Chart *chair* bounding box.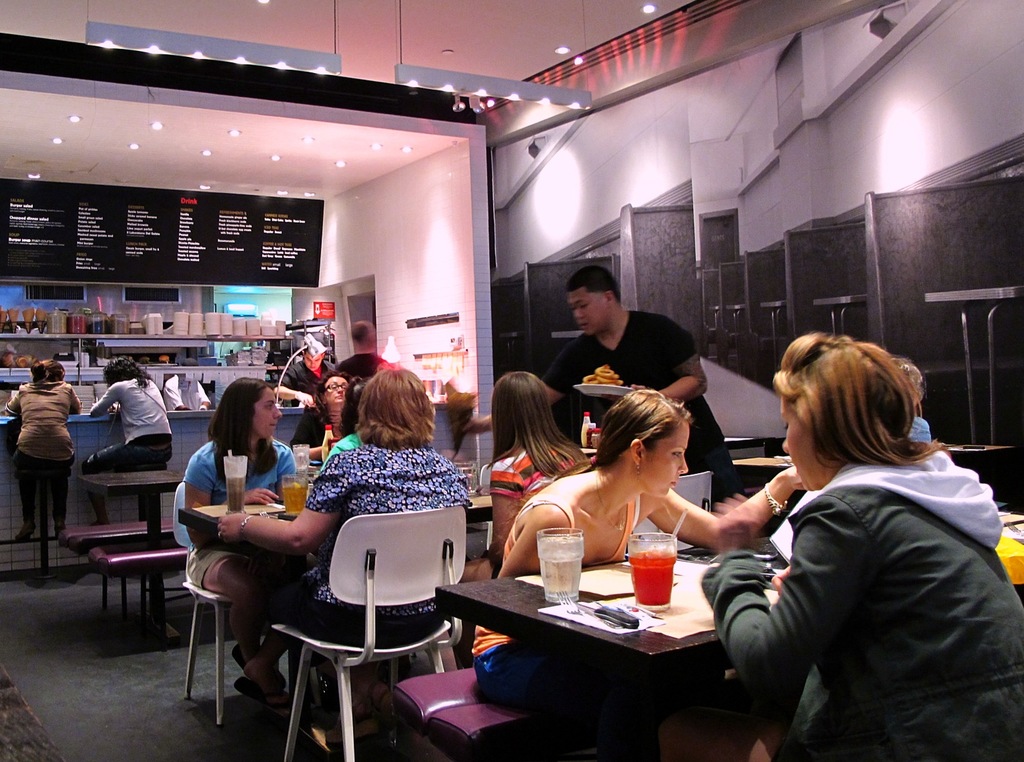
Charted: [630,471,714,553].
